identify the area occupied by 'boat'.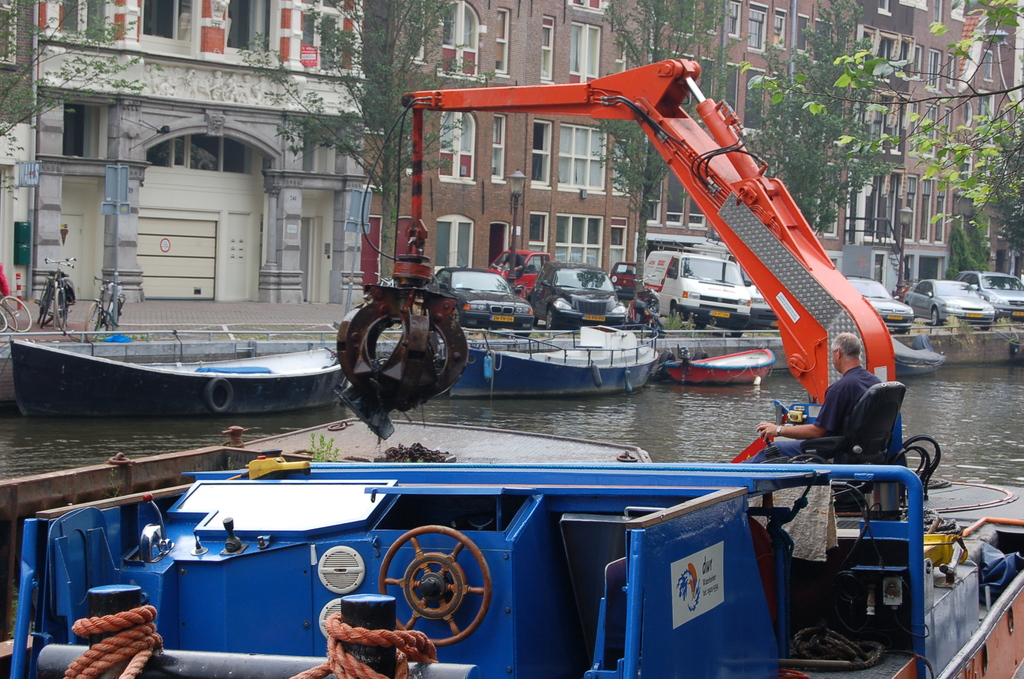
Area: Rect(0, 302, 401, 421).
